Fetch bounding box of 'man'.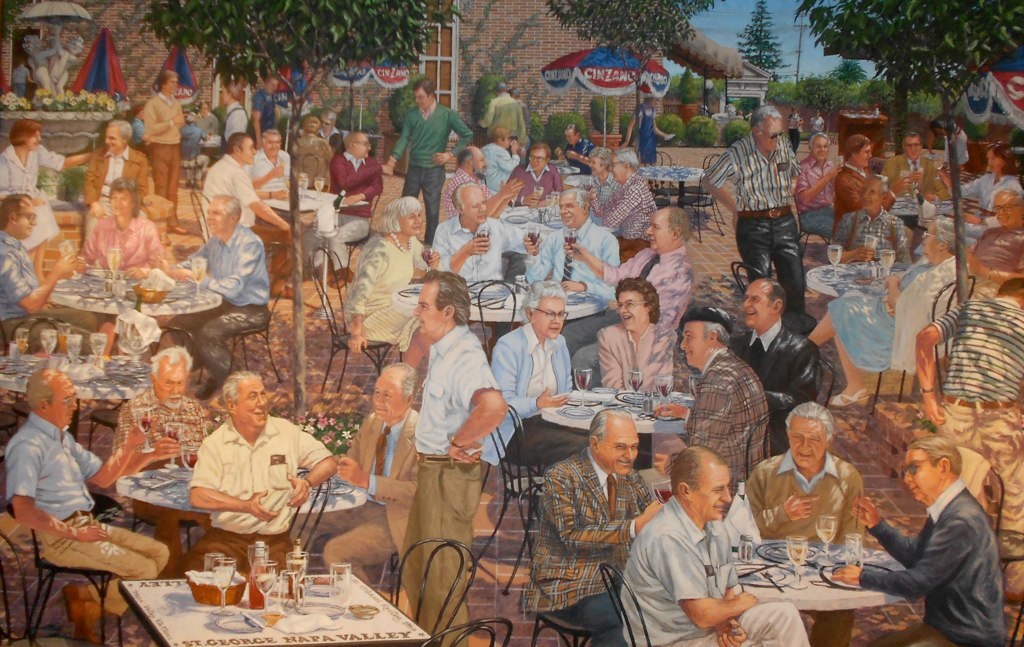
Bbox: l=0, t=364, r=175, b=646.
